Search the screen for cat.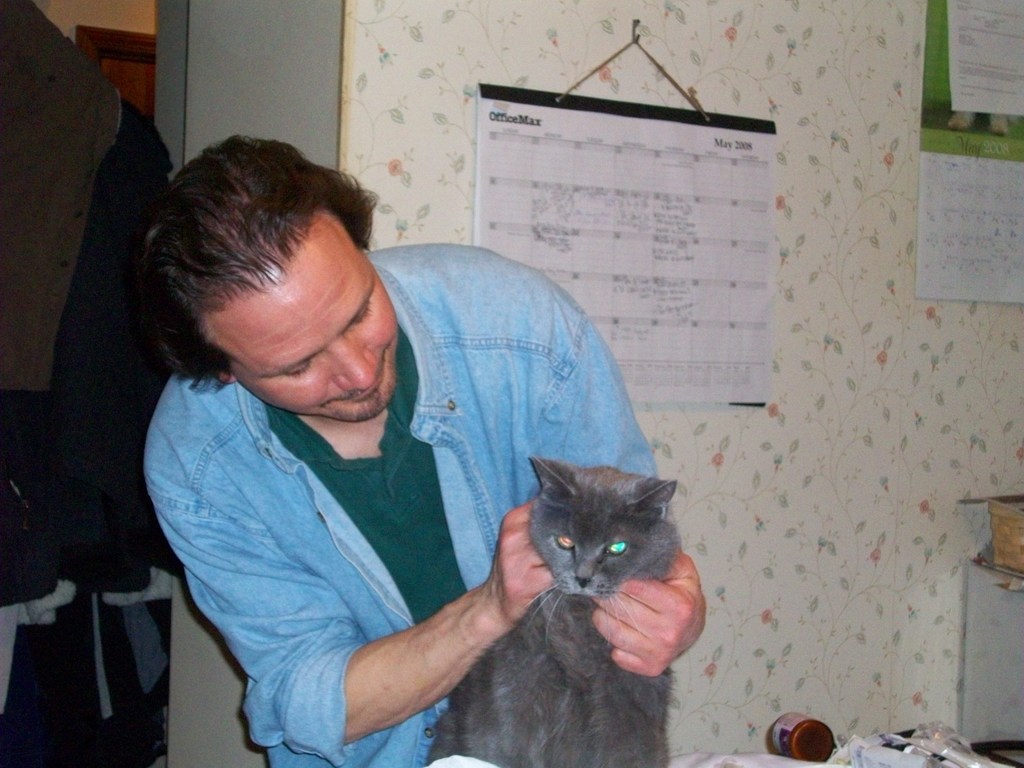
Found at pyautogui.locateOnScreen(424, 456, 686, 767).
